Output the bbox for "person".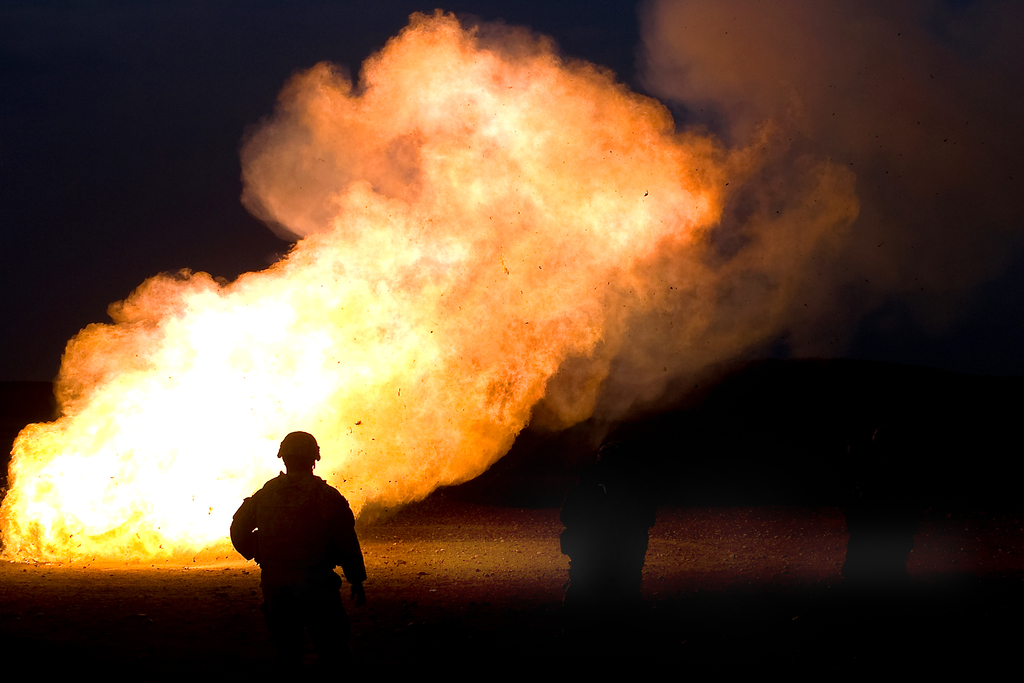
{"x1": 212, "y1": 423, "x2": 359, "y2": 682}.
